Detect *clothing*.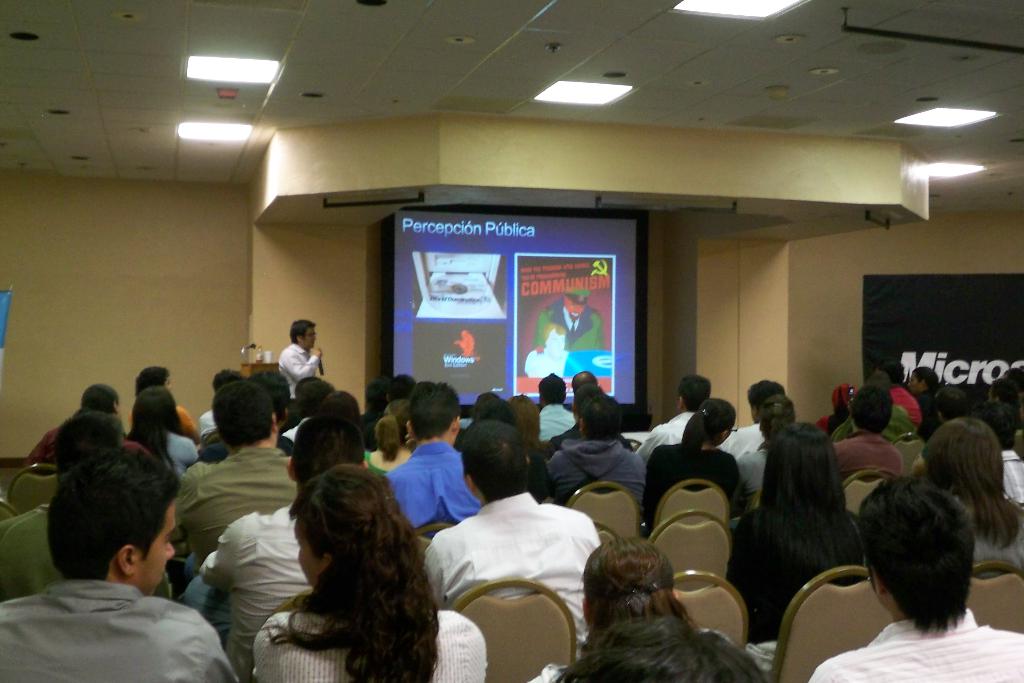
Detected at x1=427, y1=483, x2=598, y2=657.
